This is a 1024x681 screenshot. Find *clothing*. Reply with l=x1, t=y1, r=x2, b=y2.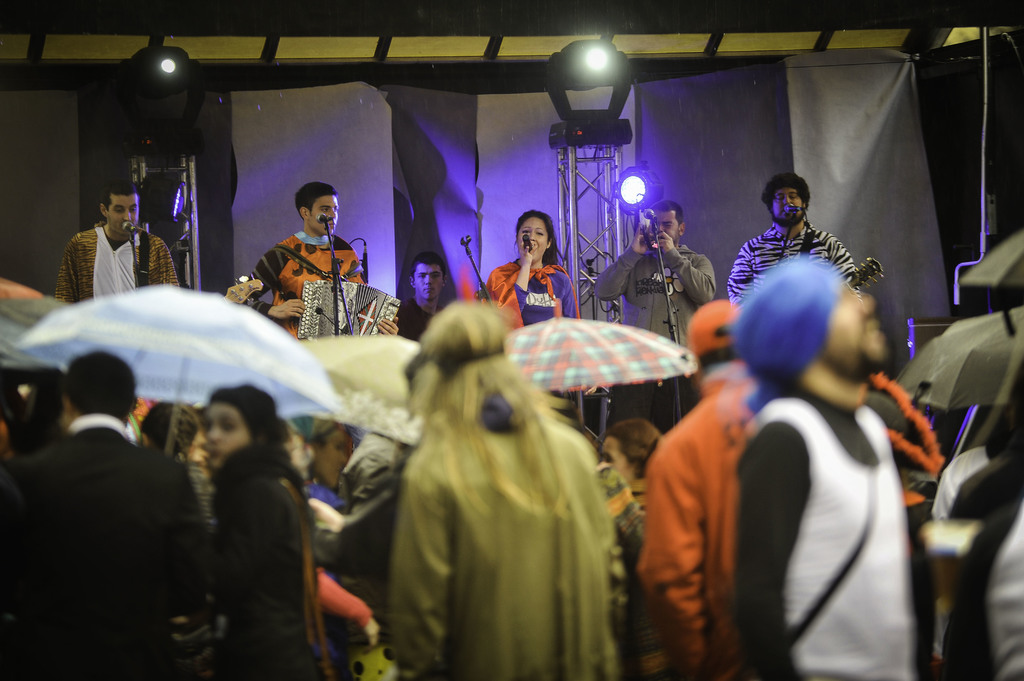
l=733, t=383, r=914, b=680.
